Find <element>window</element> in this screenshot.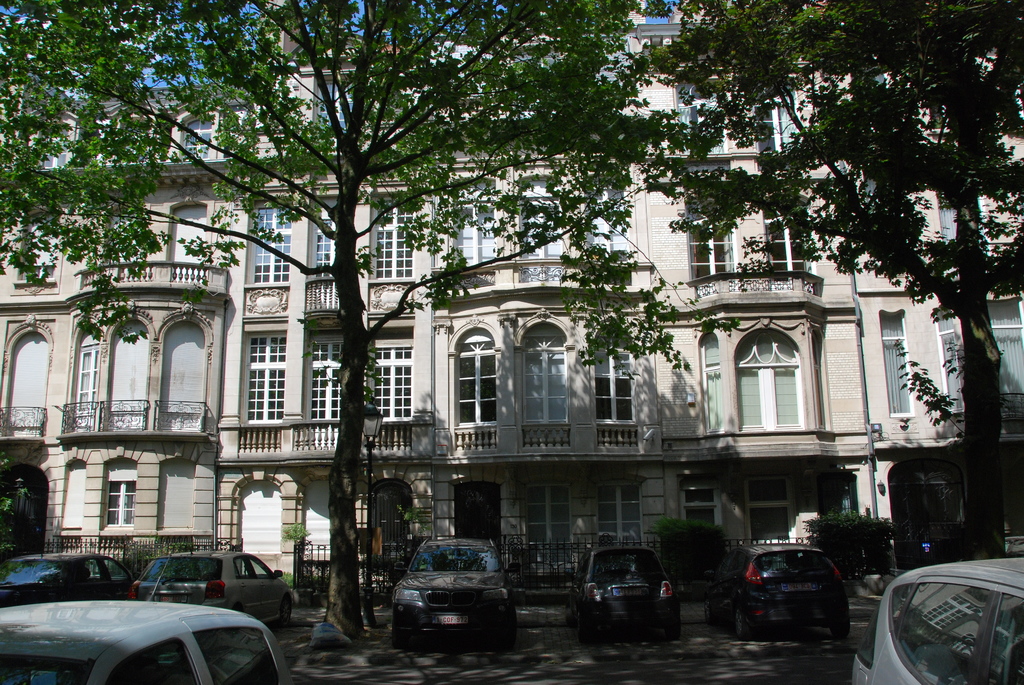
The bounding box for <element>window</element> is bbox=[449, 175, 502, 282].
